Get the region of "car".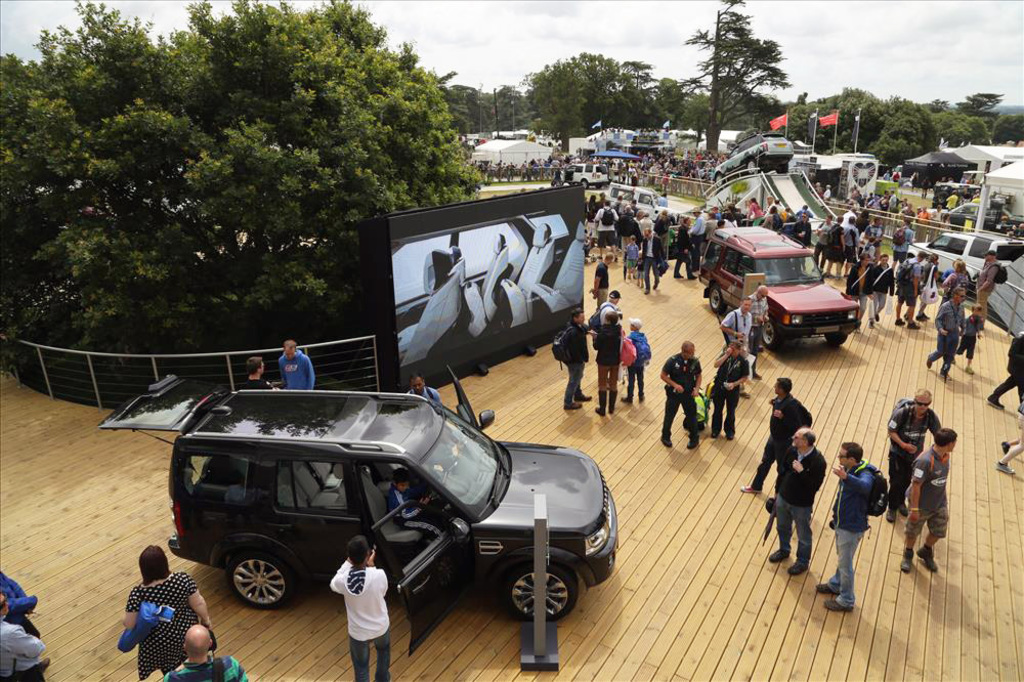
[98, 372, 622, 620].
